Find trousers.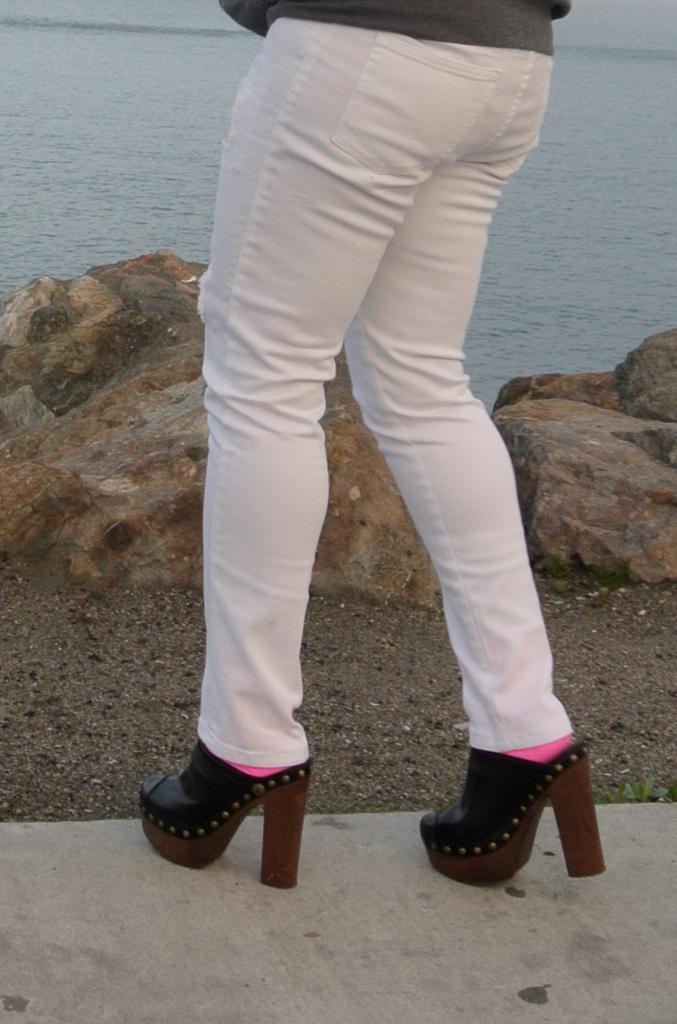
x1=193, y1=13, x2=556, y2=777.
